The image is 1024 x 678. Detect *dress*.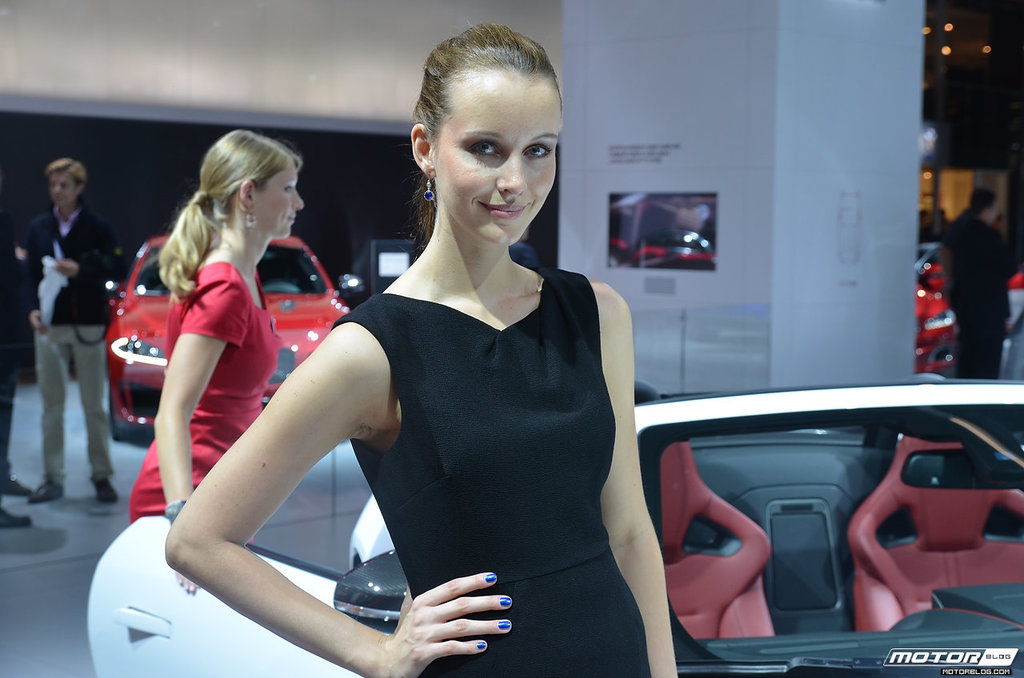
Detection: 330 262 653 677.
